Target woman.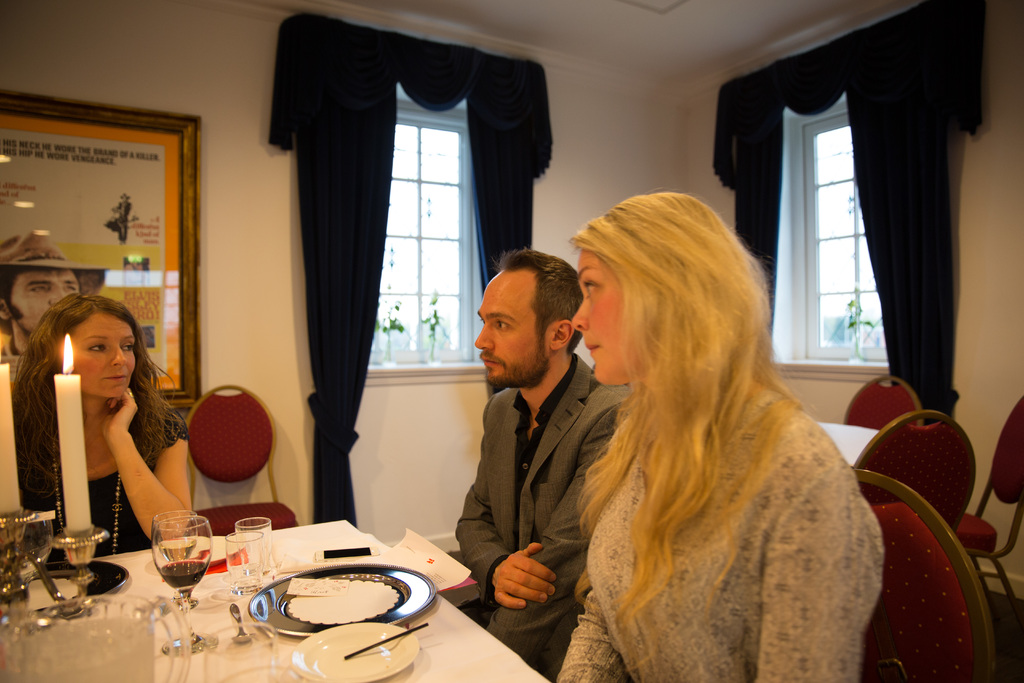
Target region: <bbox>555, 193, 881, 682</bbox>.
